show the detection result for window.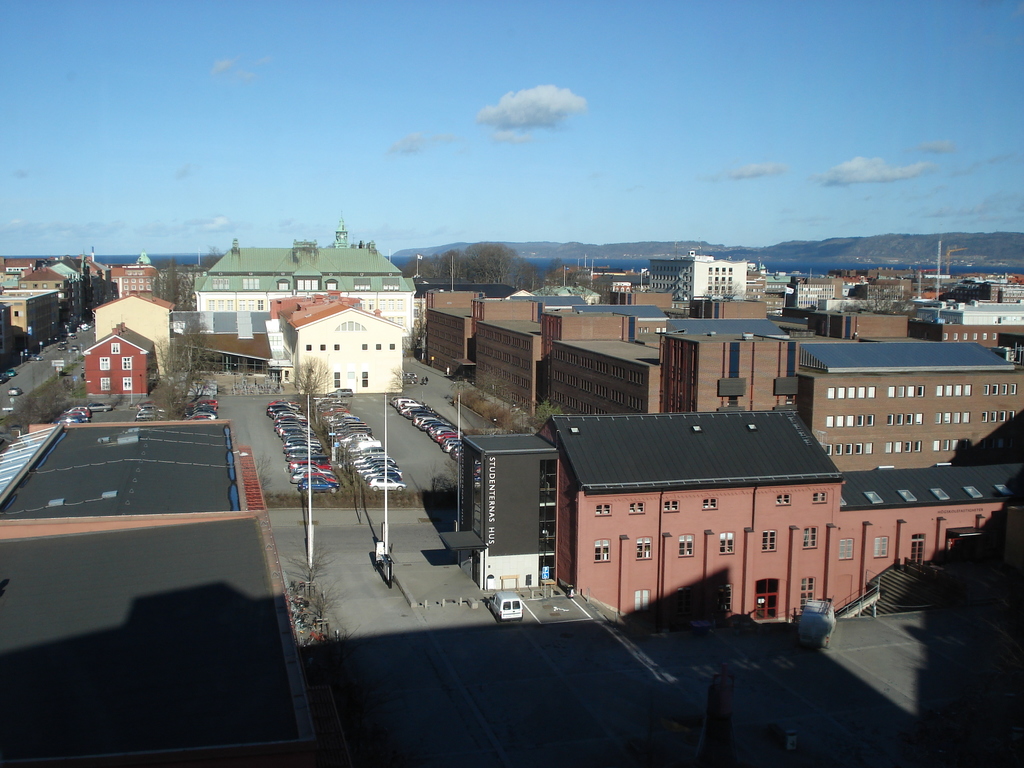
region(944, 440, 950, 450).
